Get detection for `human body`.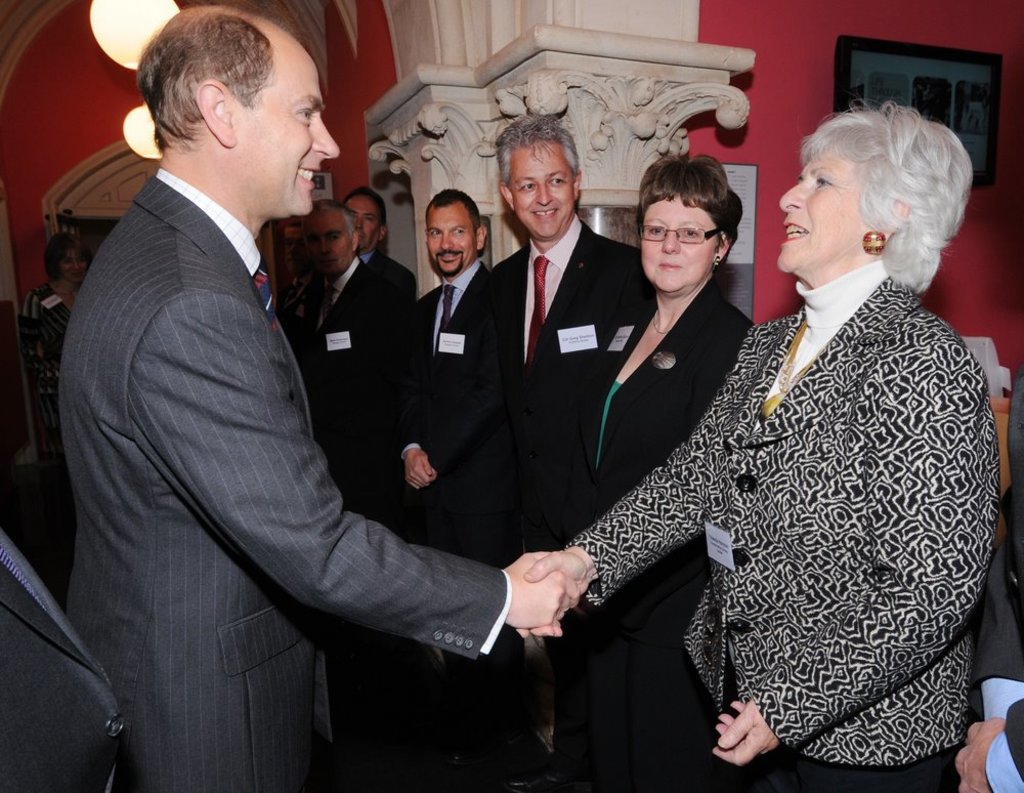
Detection: crop(288, 262, 385, 496).
